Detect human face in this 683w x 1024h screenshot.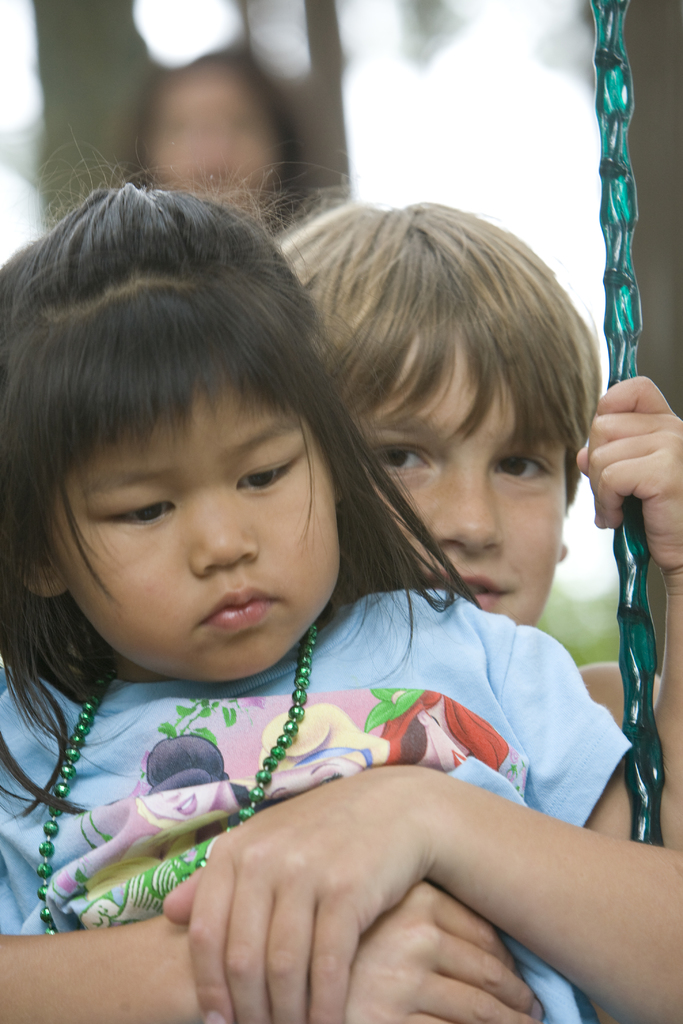
Detection: (147, 72, 286, 195).
